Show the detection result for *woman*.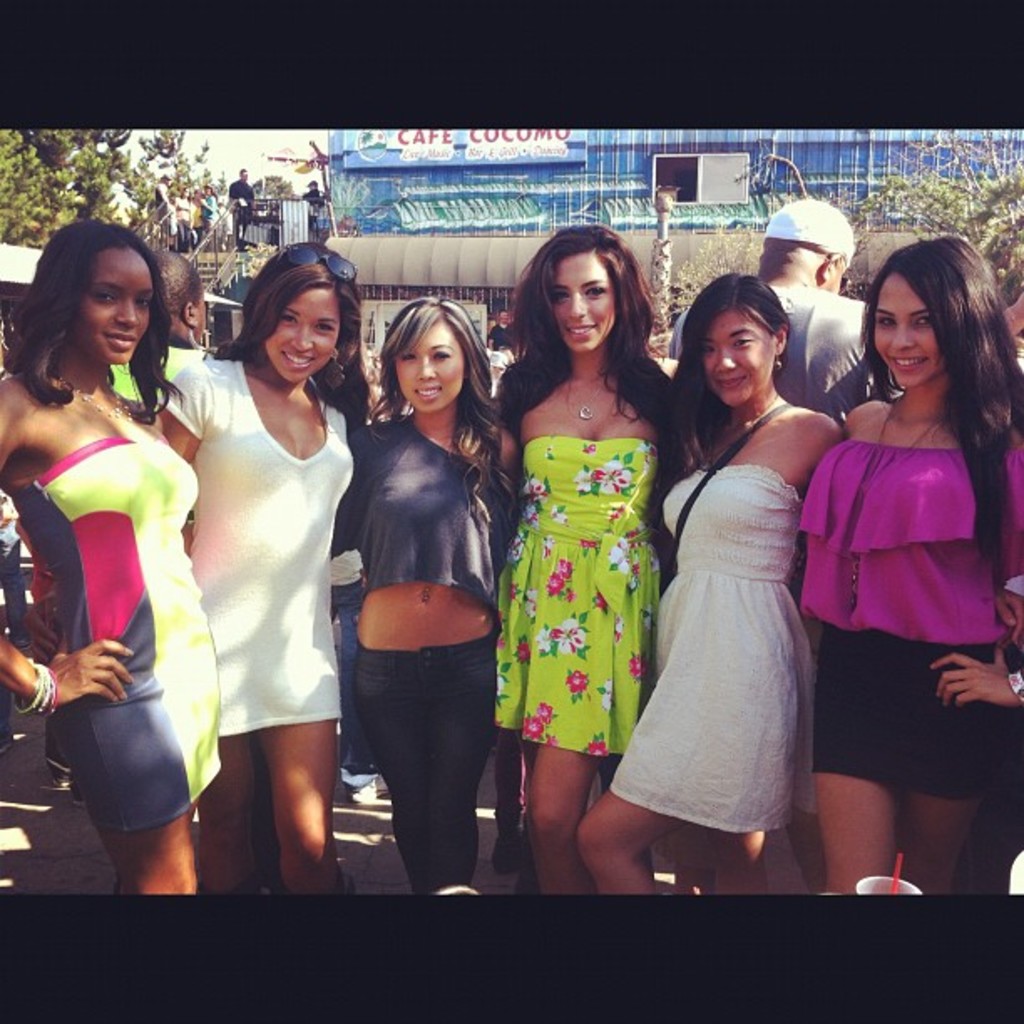
bbox=(796, 229, 1022, 897).
